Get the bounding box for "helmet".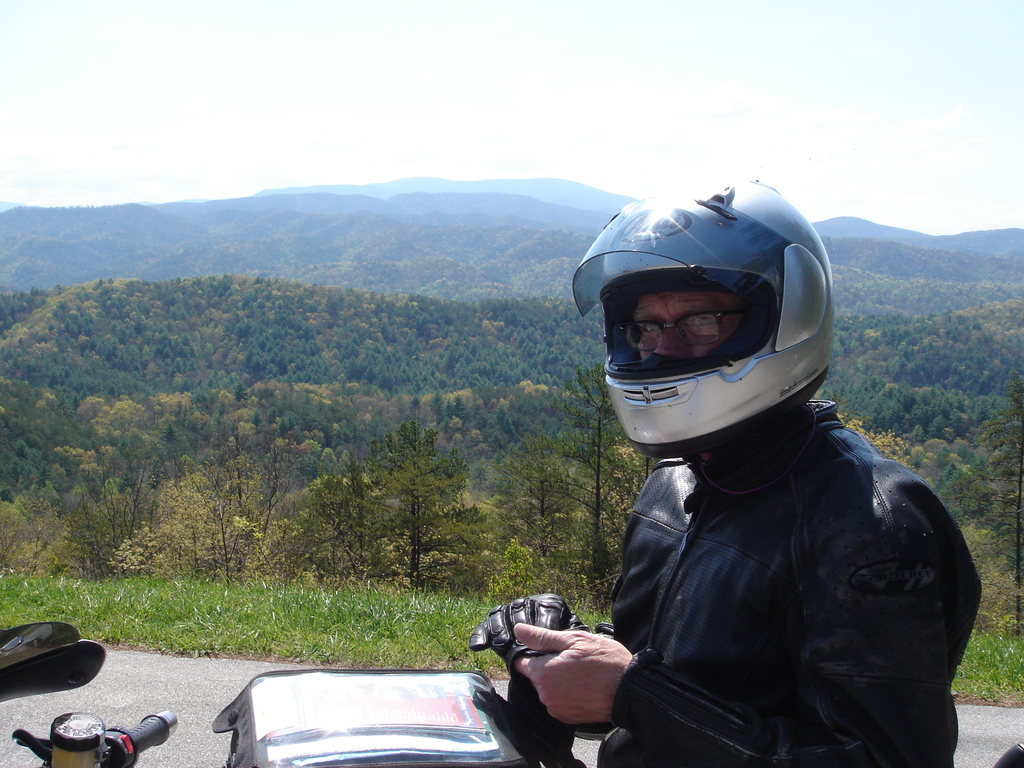
<bbox>586, 191, 848, 474</bbox>.
